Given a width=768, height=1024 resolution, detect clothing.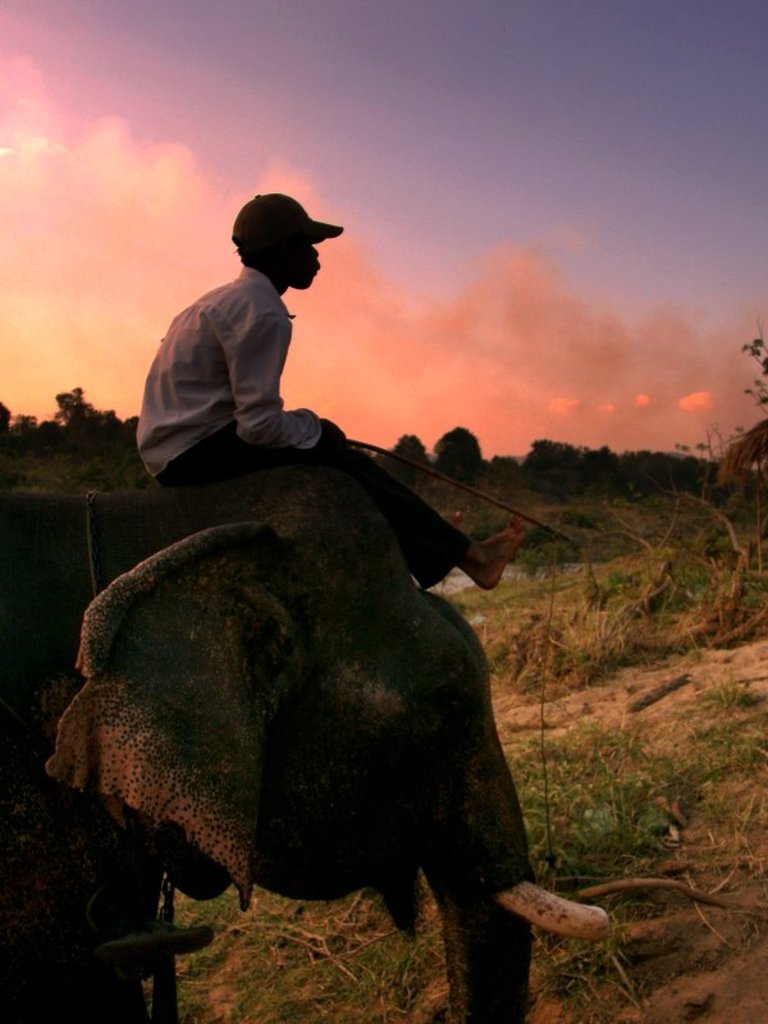
[x1=127, y1=196, x2=397, y2=500].
